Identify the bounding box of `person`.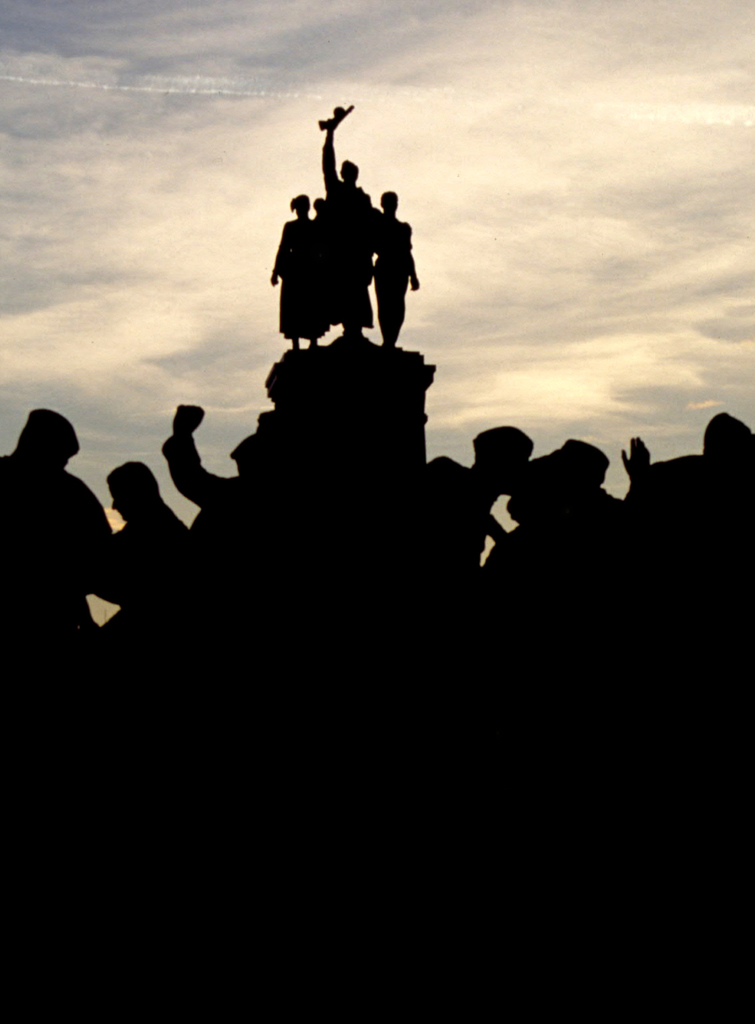
{"x1": 268, "y1": 195, "x2": 329, "y2": 348}.
